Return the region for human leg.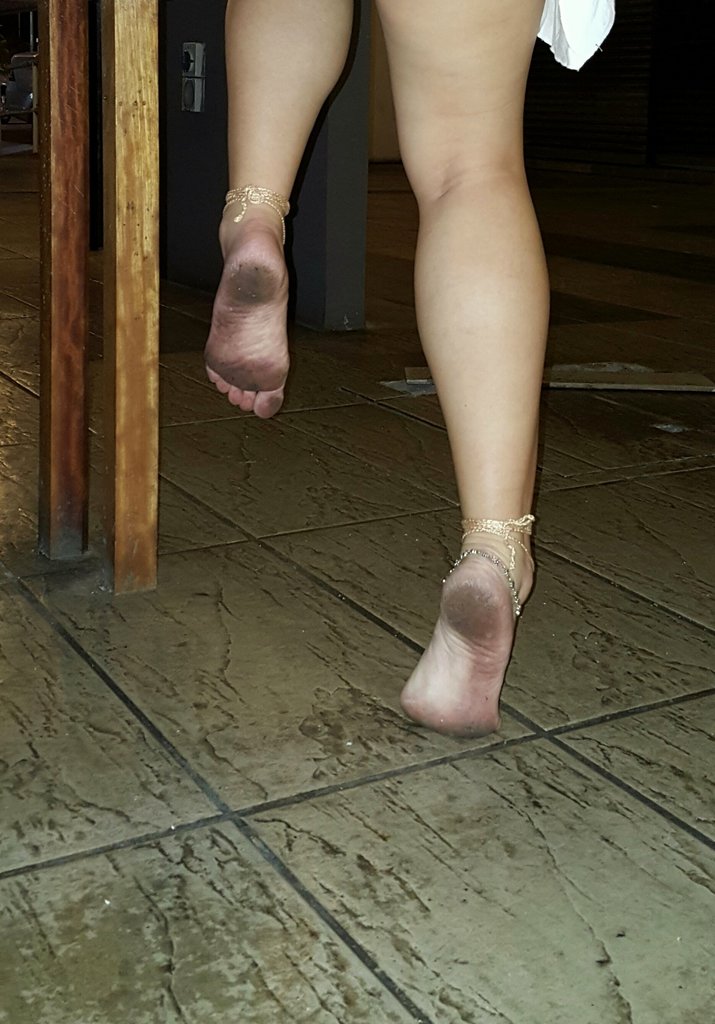
366:0:537:741.
